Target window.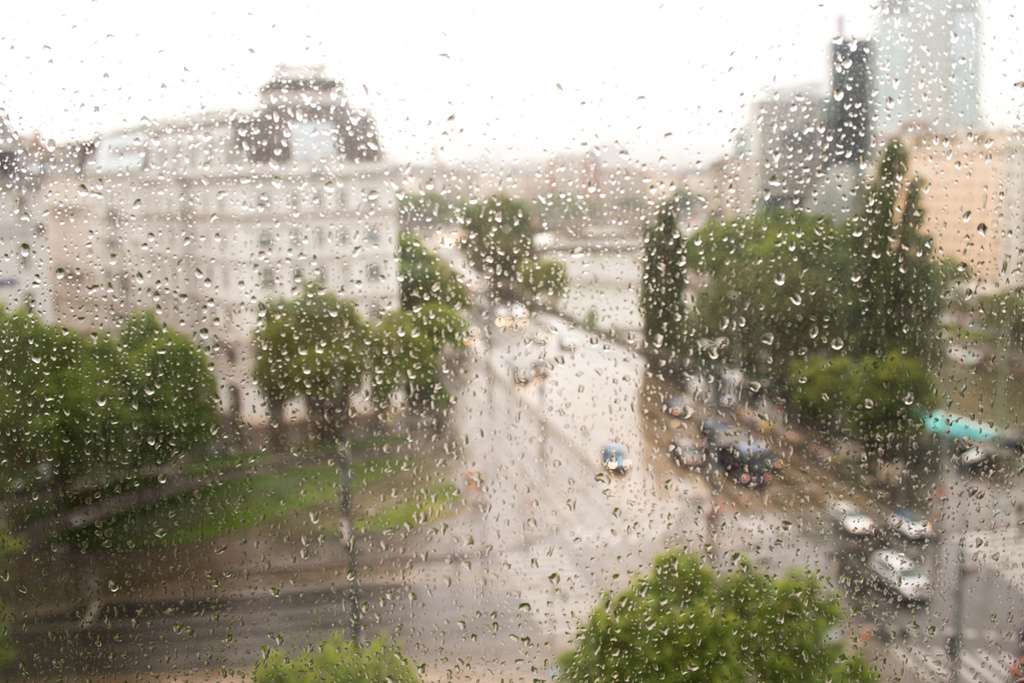
Target region: locate(367, 261, 379, 281).
